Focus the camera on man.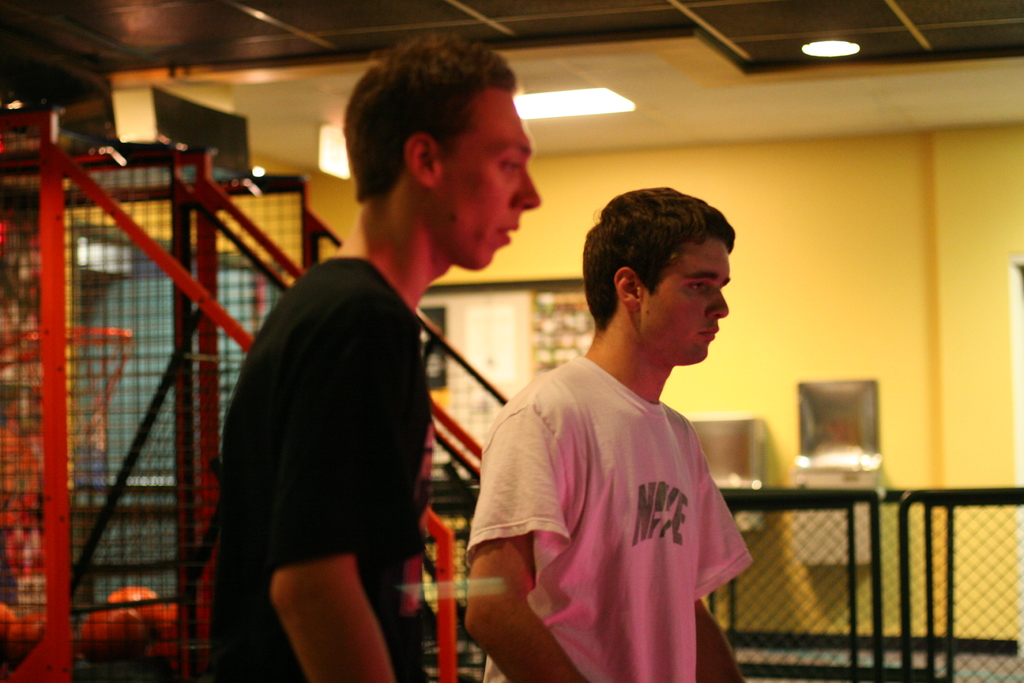
Focus region: l=215, t=29, r=550, b=682.
